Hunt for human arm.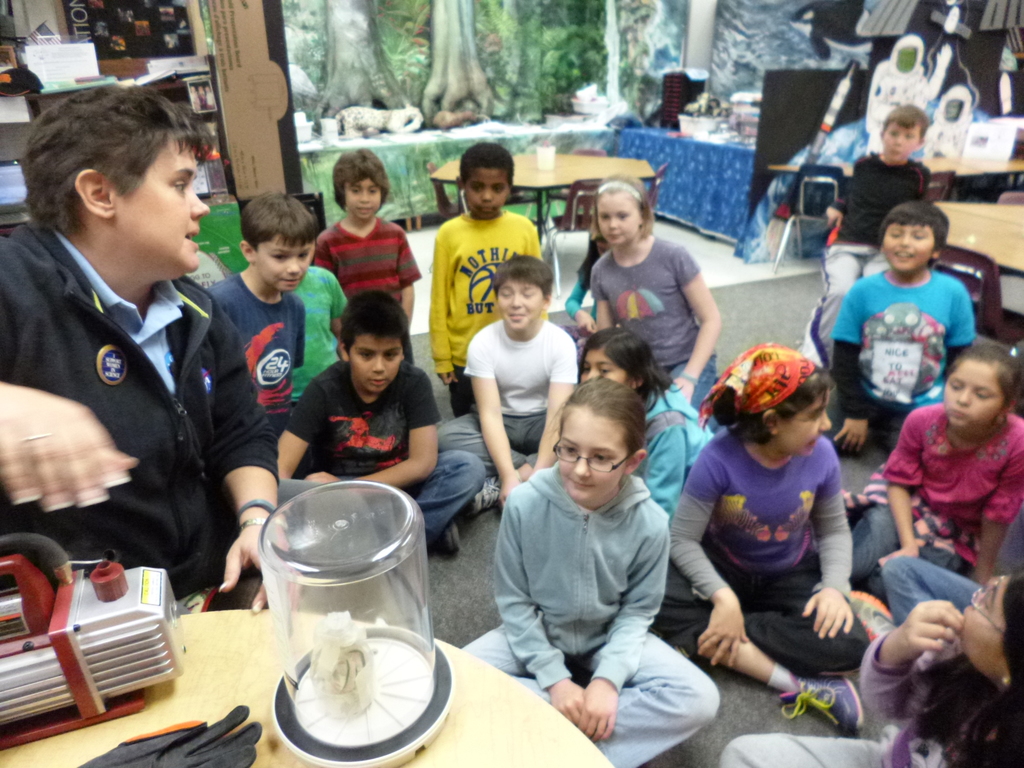
Hunted down at 468, 333, 525, 516.
